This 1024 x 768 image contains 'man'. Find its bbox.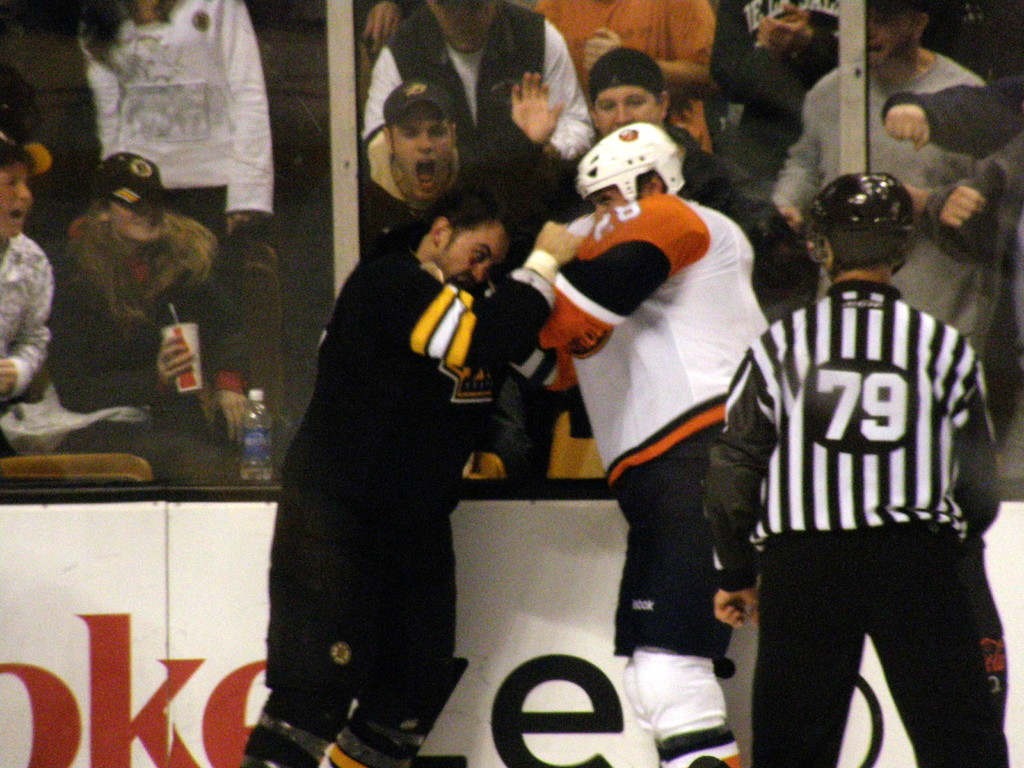
[x1=326, y1=73, x2=490, y2=332].
